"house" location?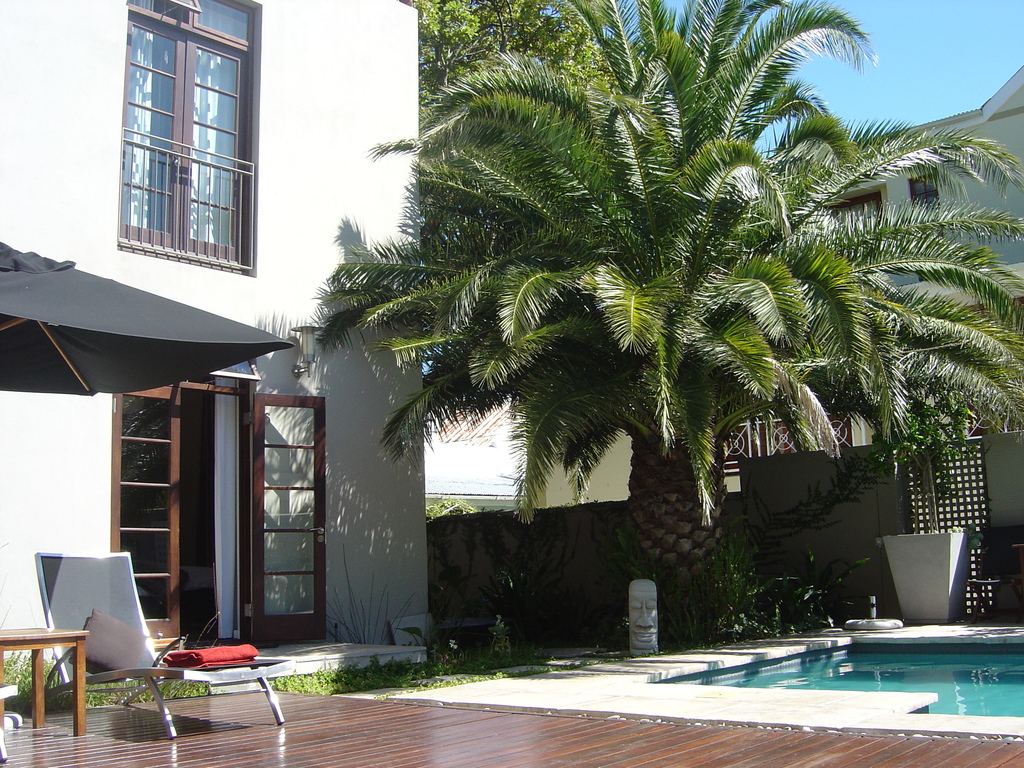
box(0, 0, 421, 661)
